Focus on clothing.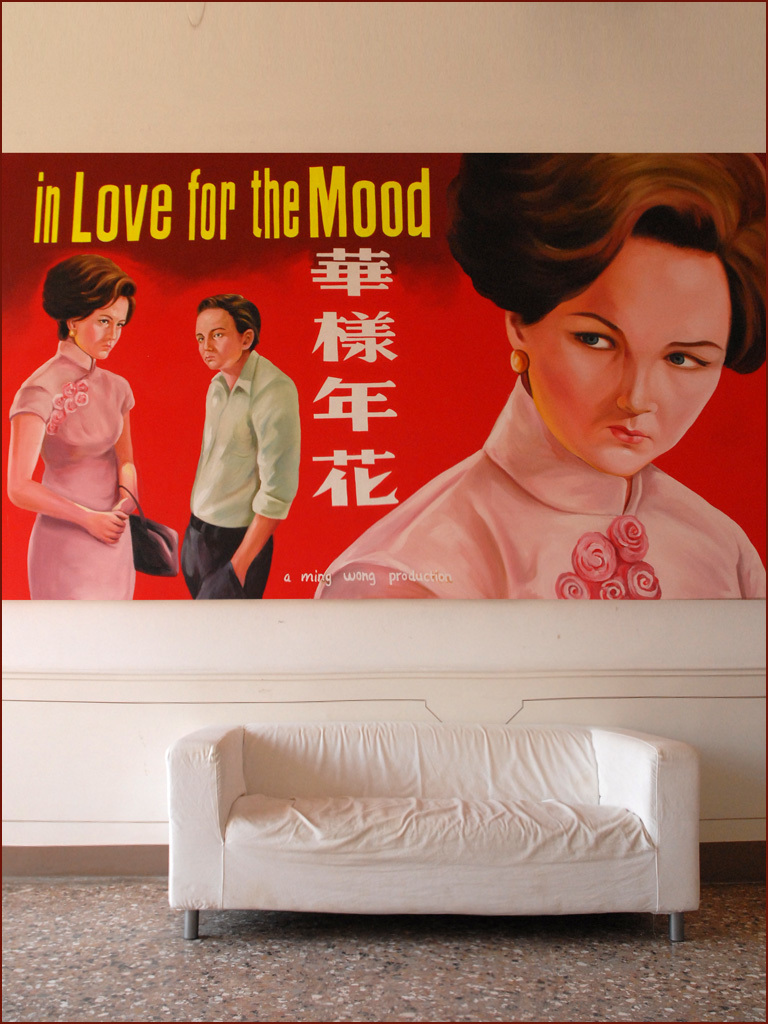
Focused at pyautogui.locateOnScreen(317, 368, 767, 602).
